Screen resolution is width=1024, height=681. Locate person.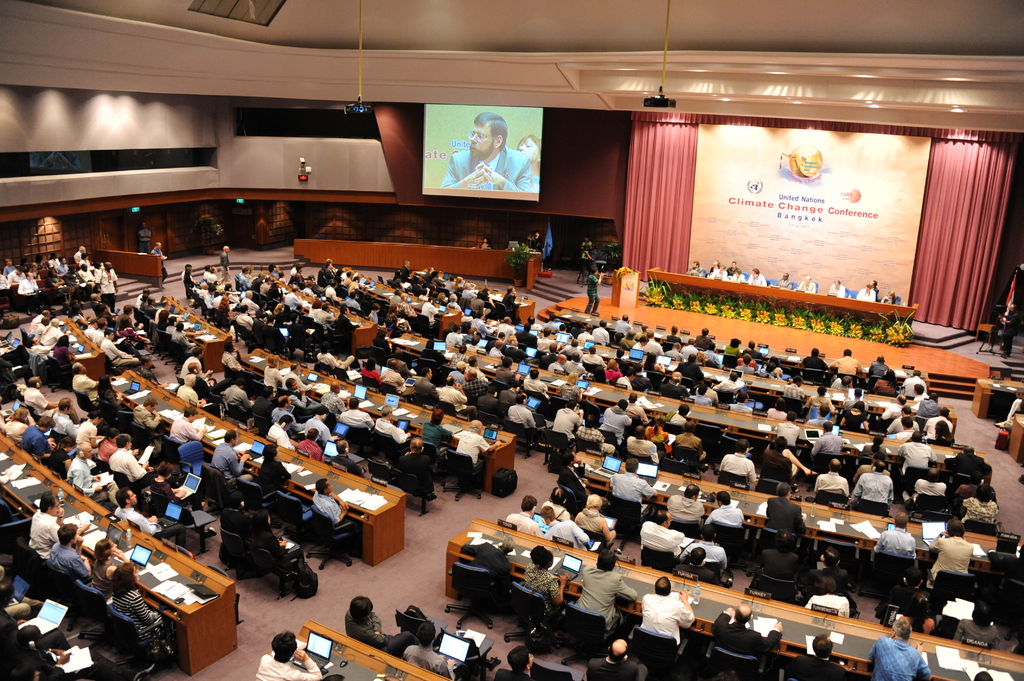
[left=842, top=388, right=863, bottom=406].
